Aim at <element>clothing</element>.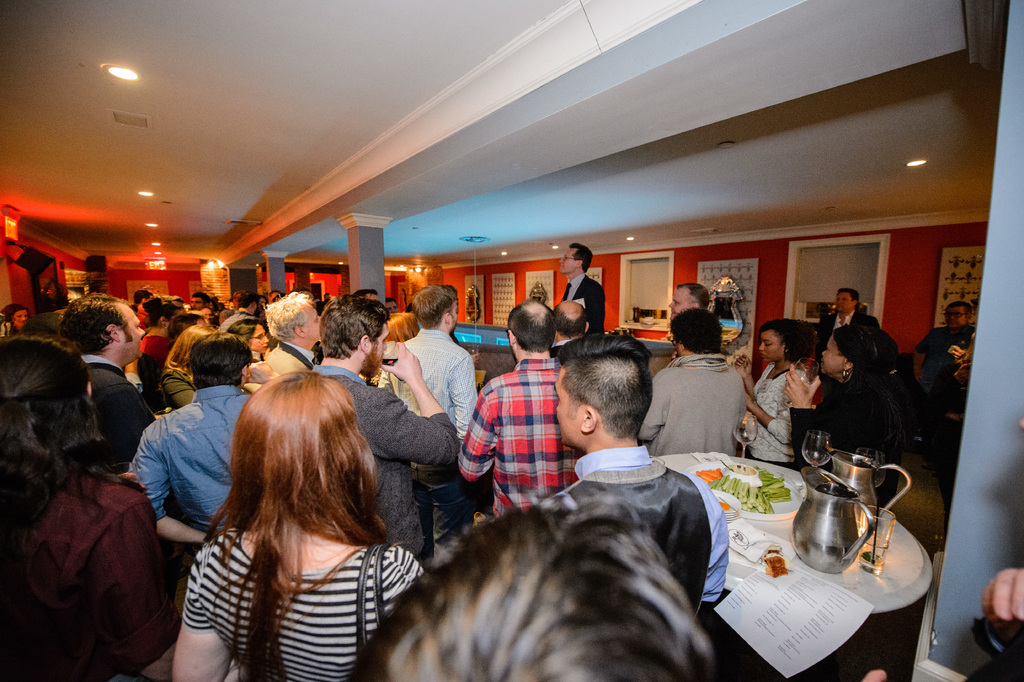
Aimed at left=560, top=267, right=602, bottom=337.
